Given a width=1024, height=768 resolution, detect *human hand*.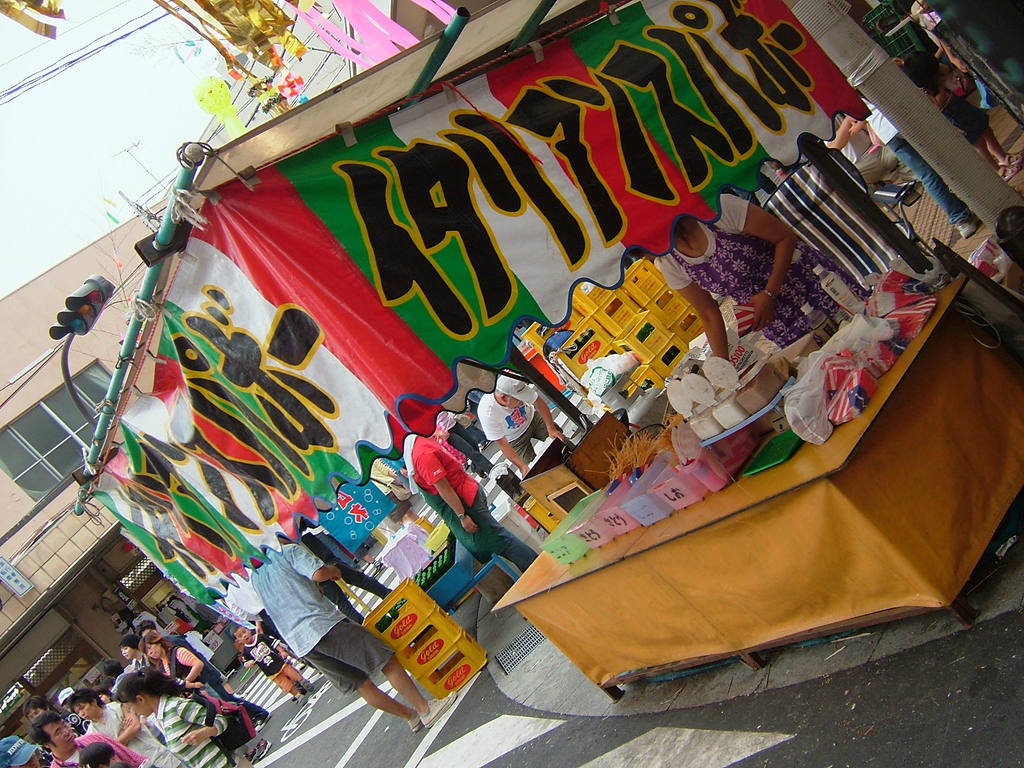
detection(457, 509, 477, 536).
